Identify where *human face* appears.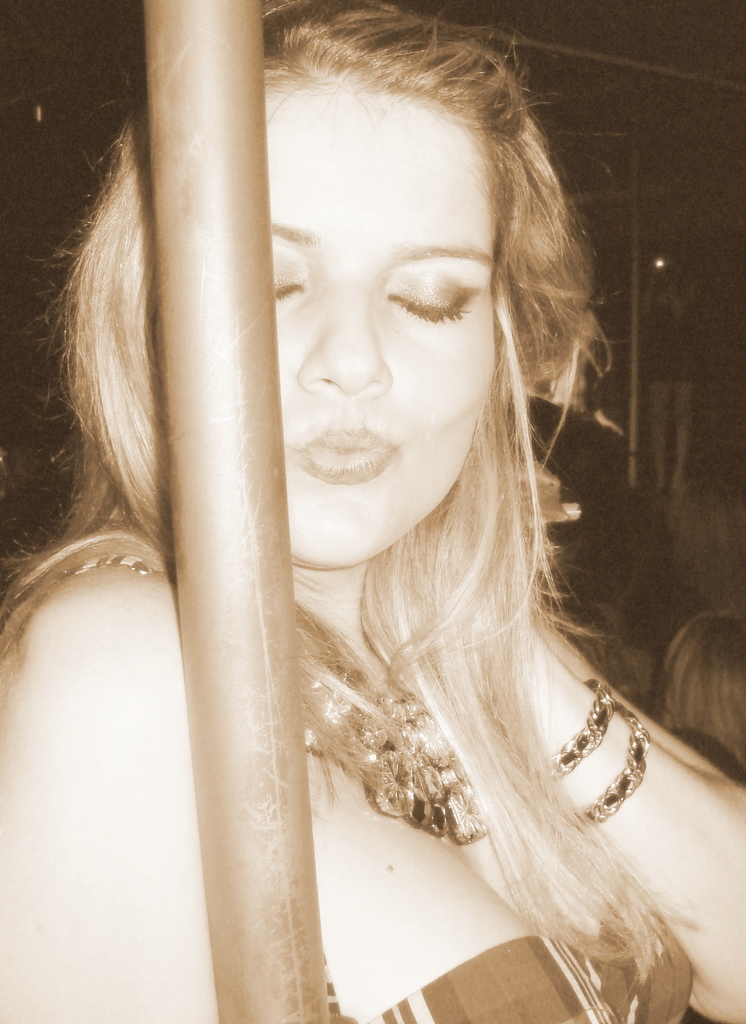
Appears at pyautogui.locateOnScreen(266, 74, 501, 562).
